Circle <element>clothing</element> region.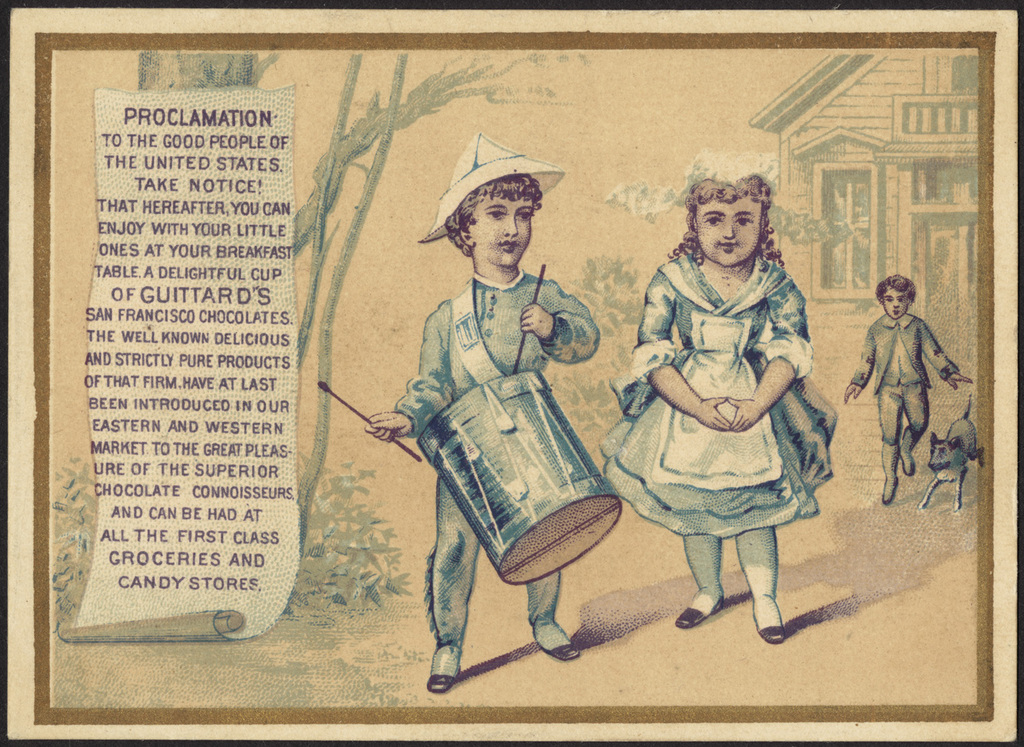
Region: 591,246,847,518.
